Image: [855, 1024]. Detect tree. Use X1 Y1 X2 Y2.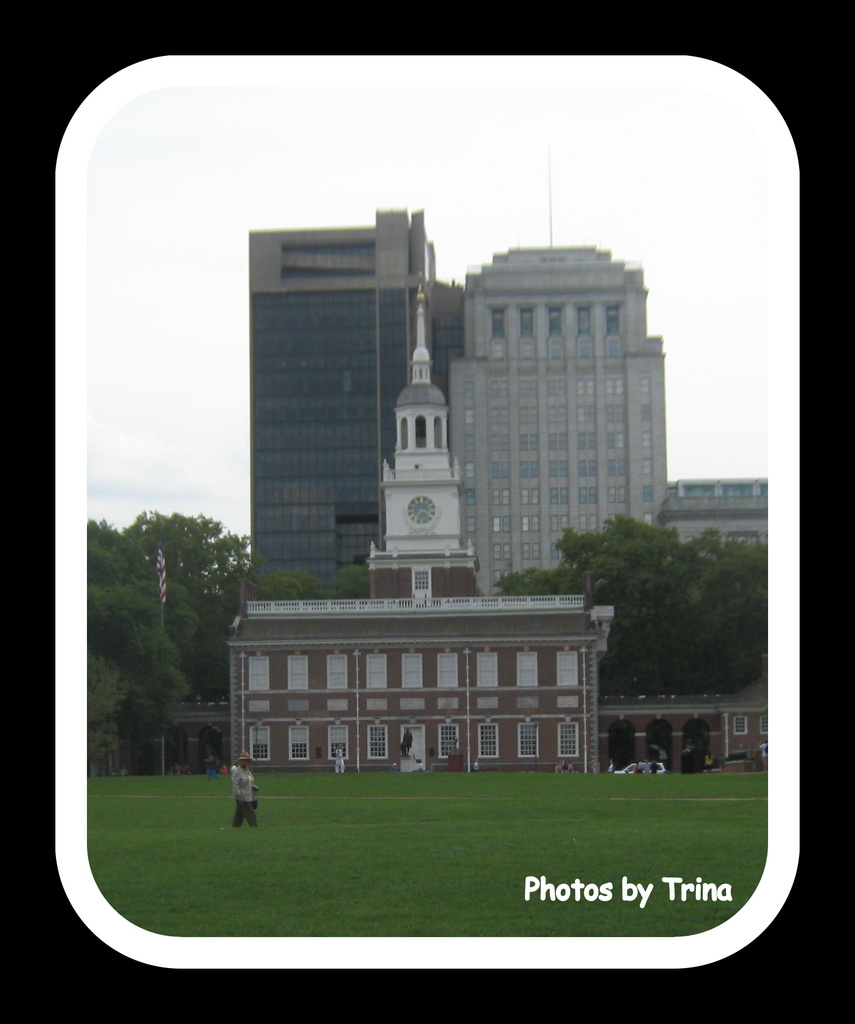
571 489 761 703.
